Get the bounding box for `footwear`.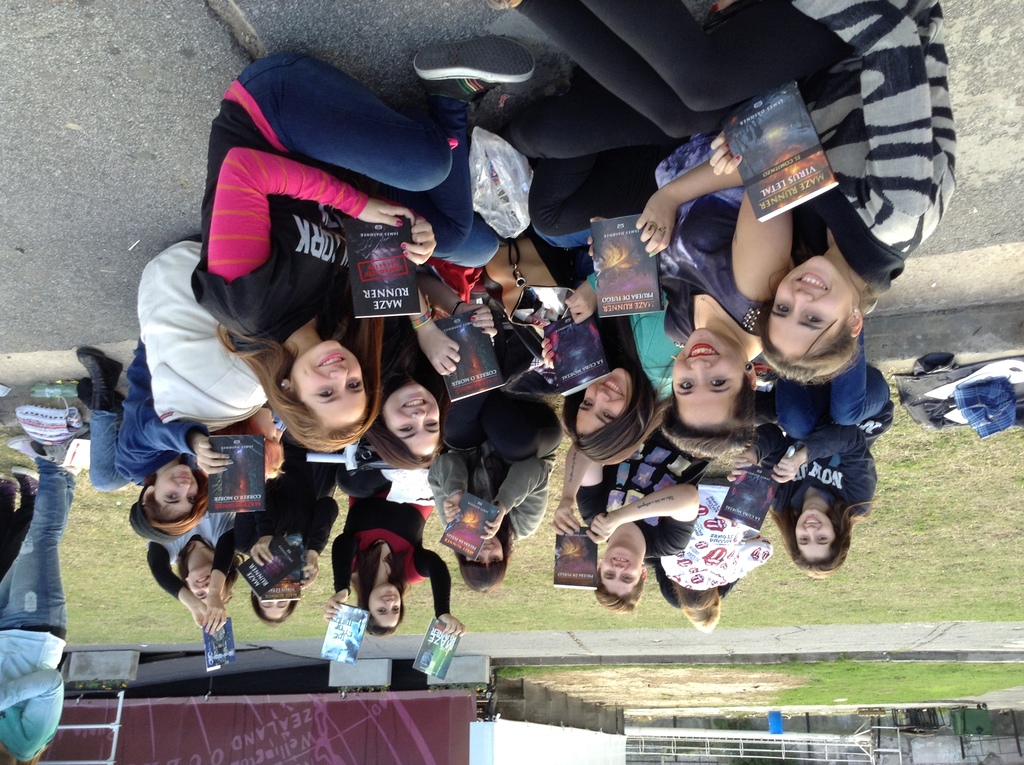
<region>74, 344, 127, 414</region>.
